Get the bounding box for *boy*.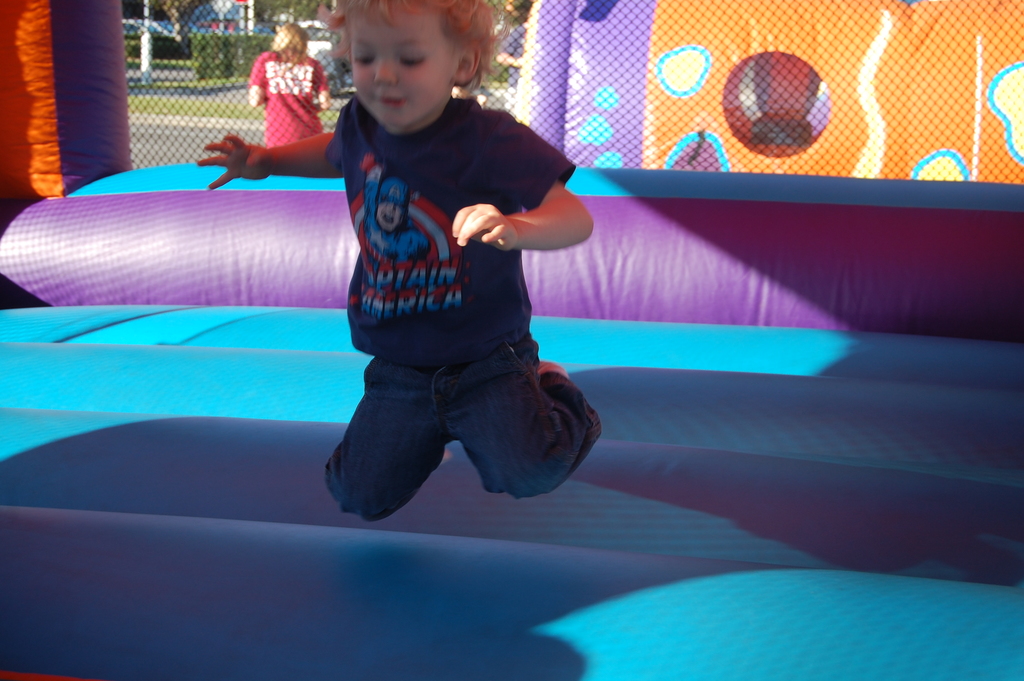
BBox(186, 0, 616, 537).
